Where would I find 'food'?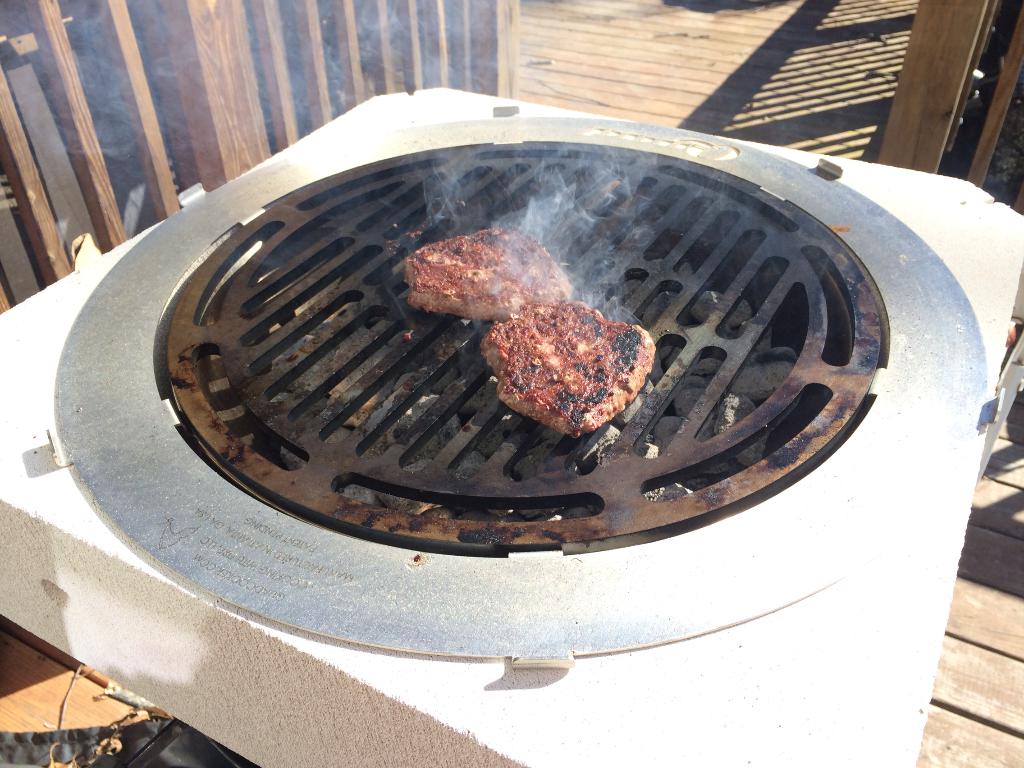
At detection(401, 225, 573, 325).
